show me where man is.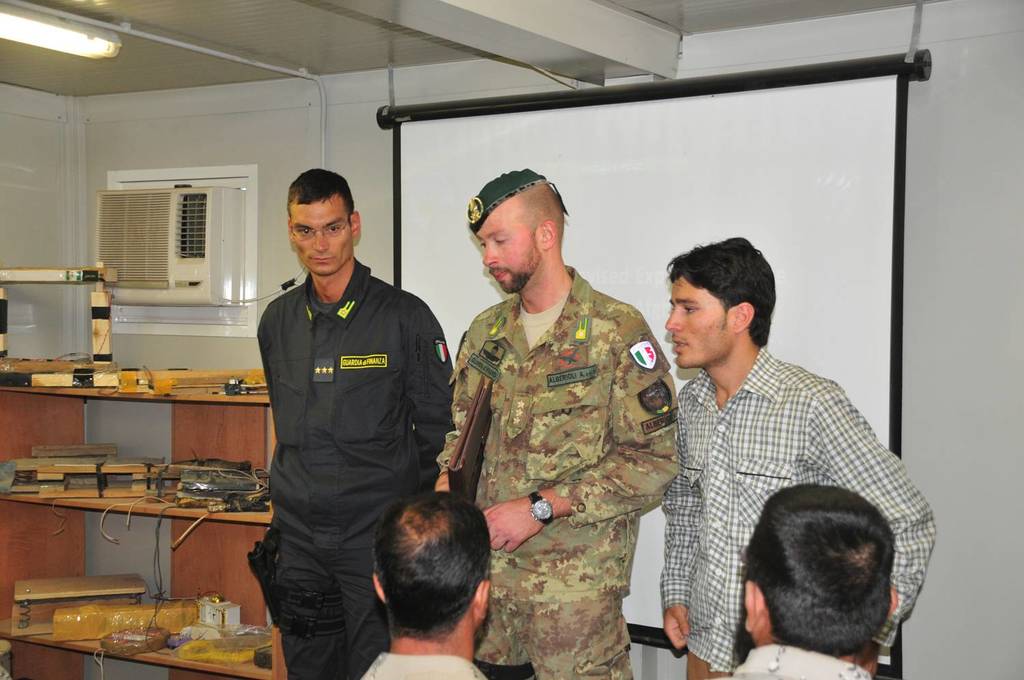
man is at (left=246, top=166, right=460, bottom=679).
